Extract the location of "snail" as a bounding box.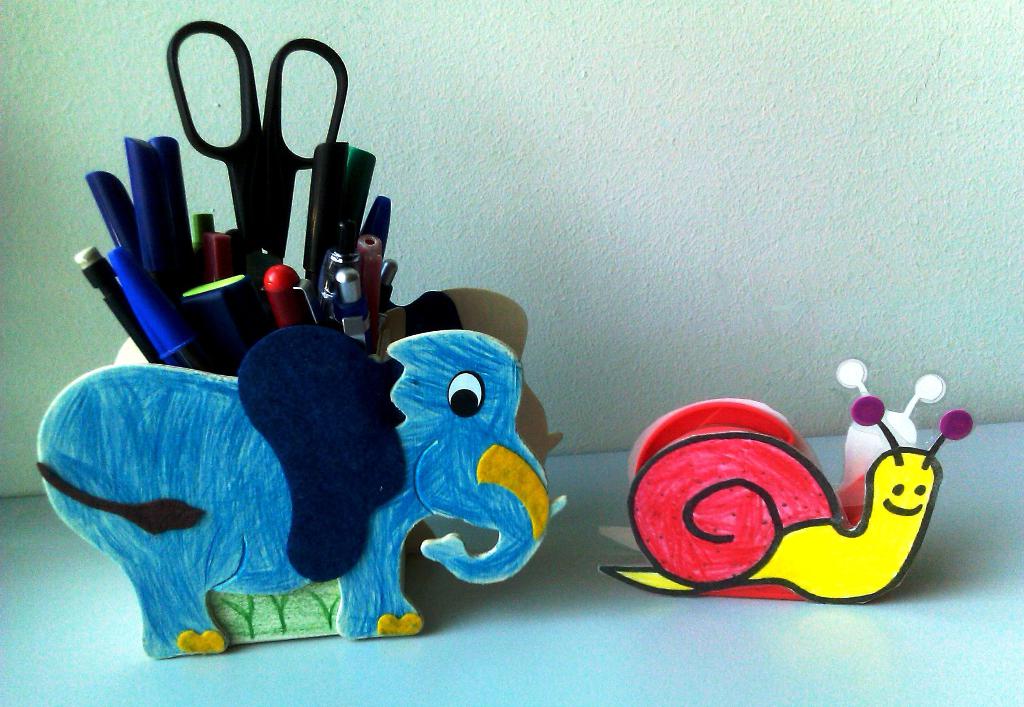
(572, 361, 974, 613).
